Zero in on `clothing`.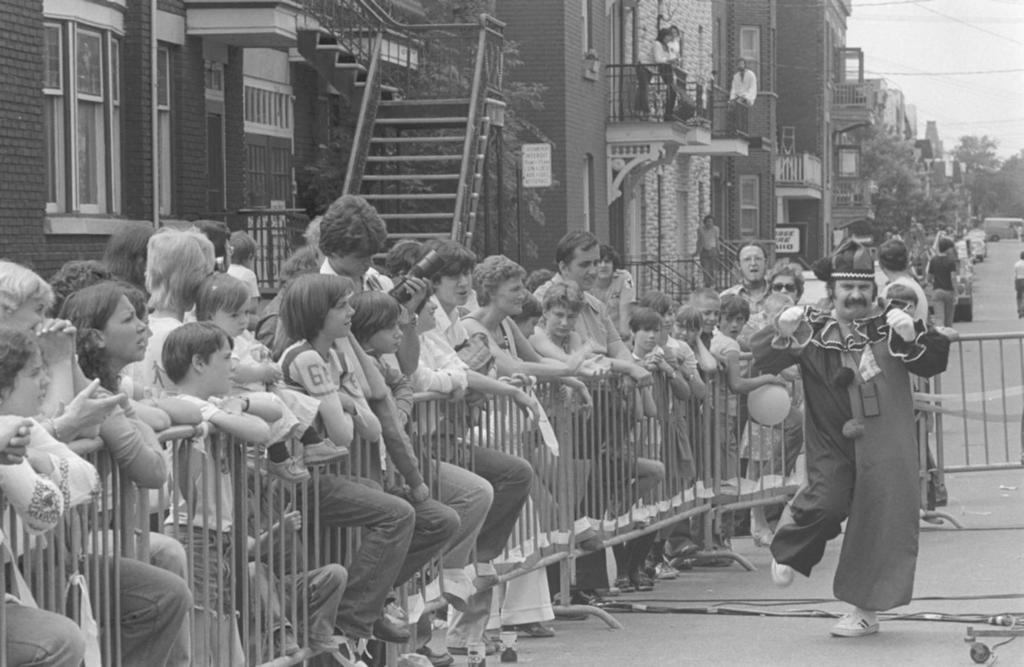
Zeroed in: box=[285, 339, 470, 631].
